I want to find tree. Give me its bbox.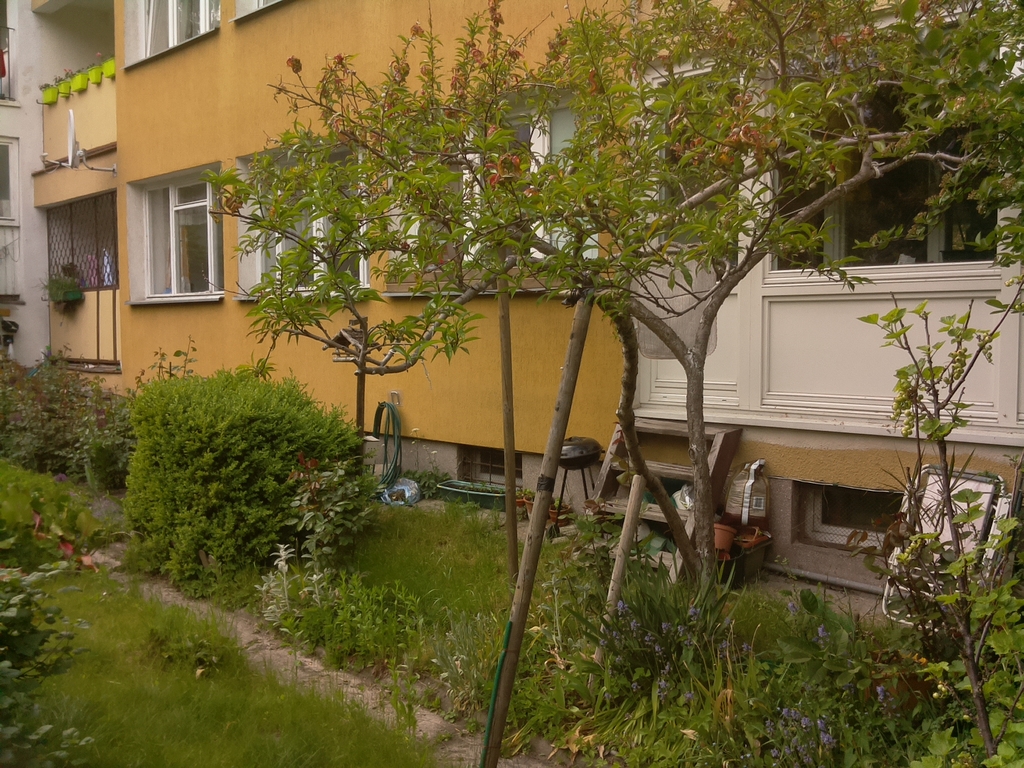
x1=186 y1=0 x2=1023 y2=673.
